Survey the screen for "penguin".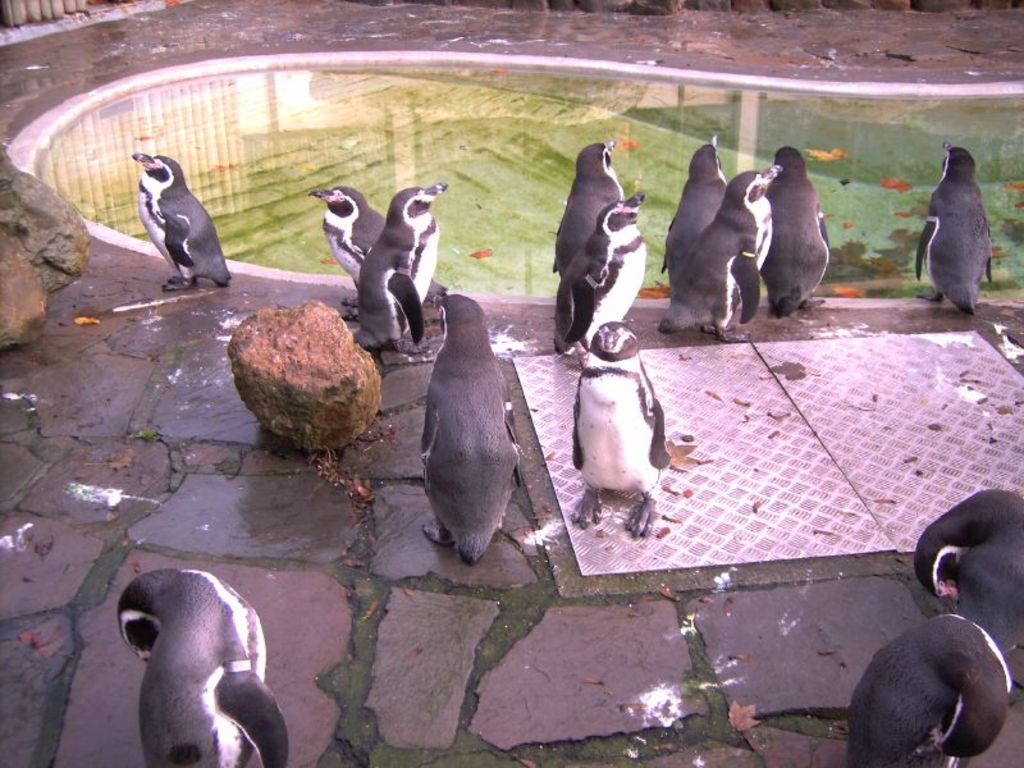
Survey found: 419:289:529:567.
